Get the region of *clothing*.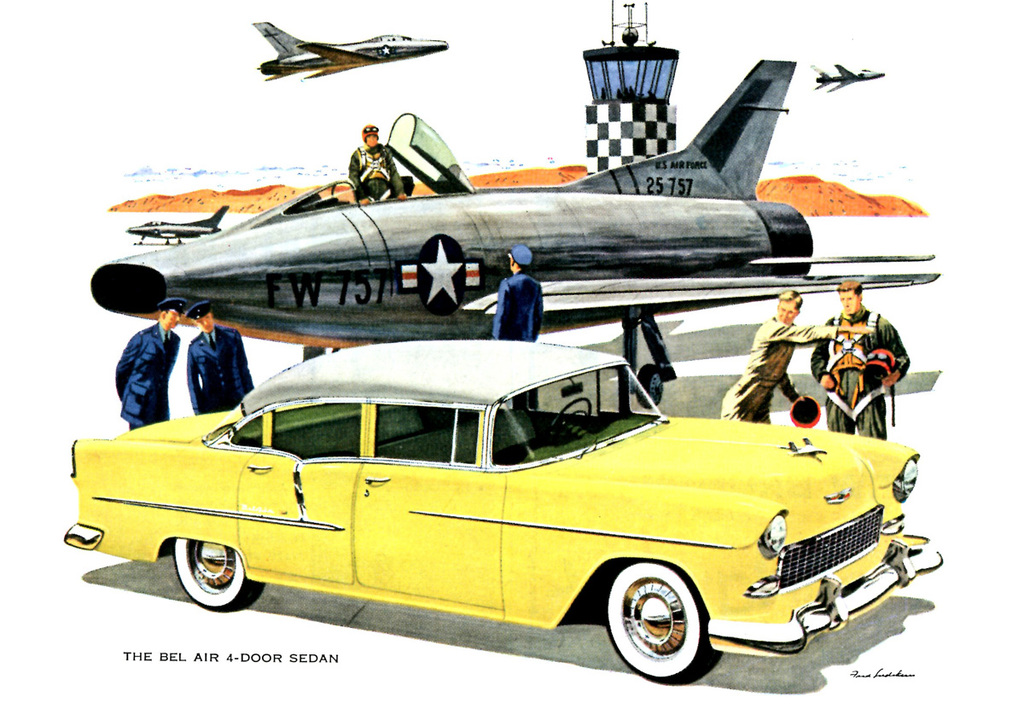
BBox(815, 303, 914, 446).
